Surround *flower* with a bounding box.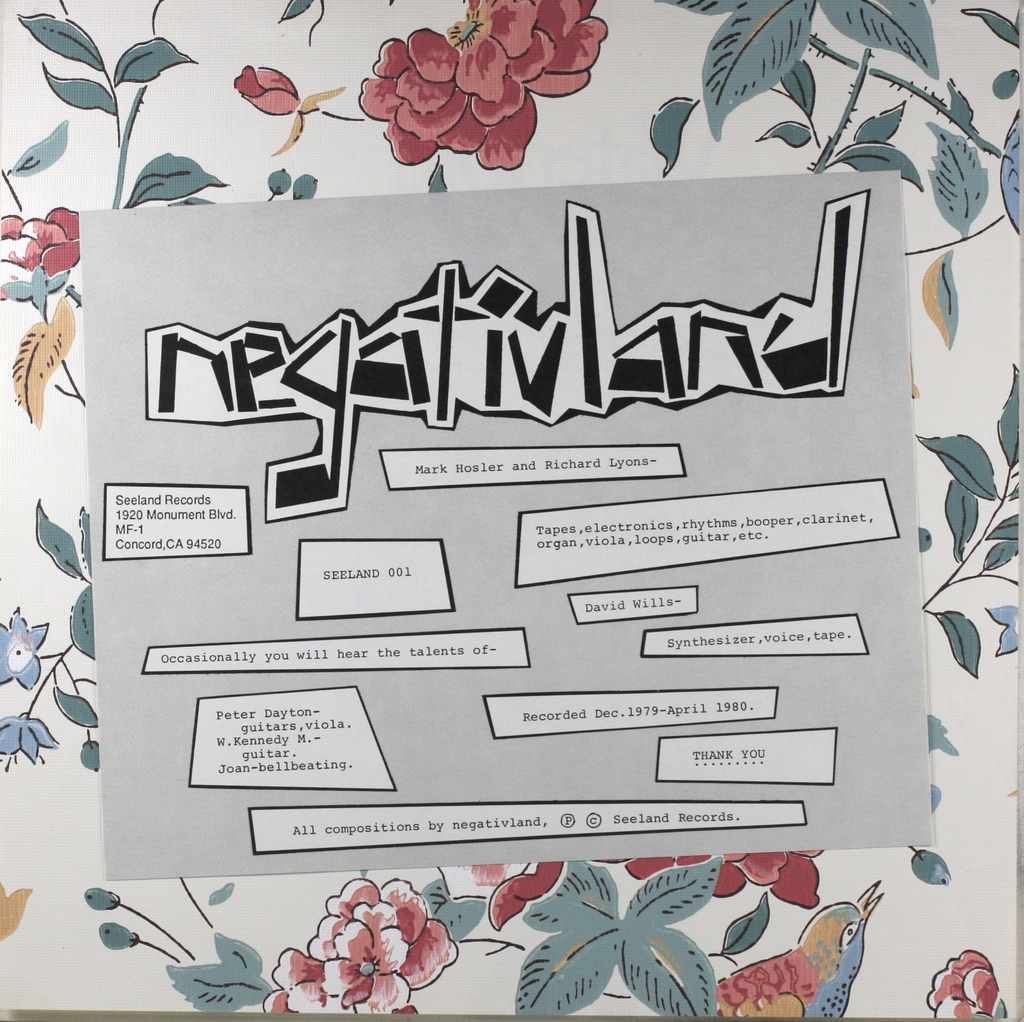
crop(360, 0, 609, 168).
